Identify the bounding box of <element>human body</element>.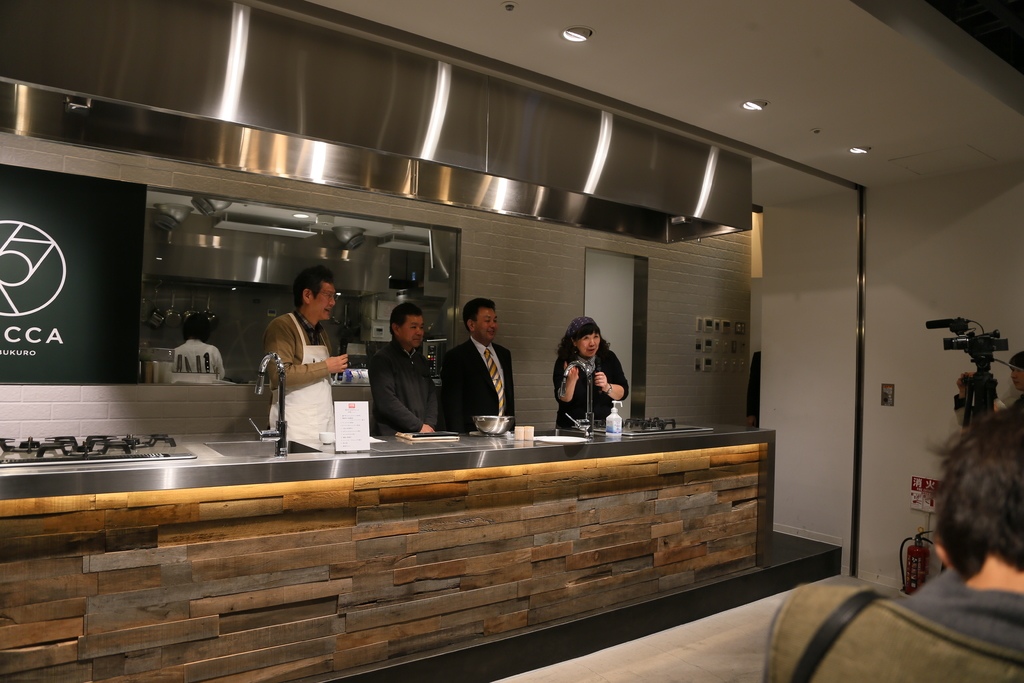
left=554, top=315, right=630, bottom=425.
